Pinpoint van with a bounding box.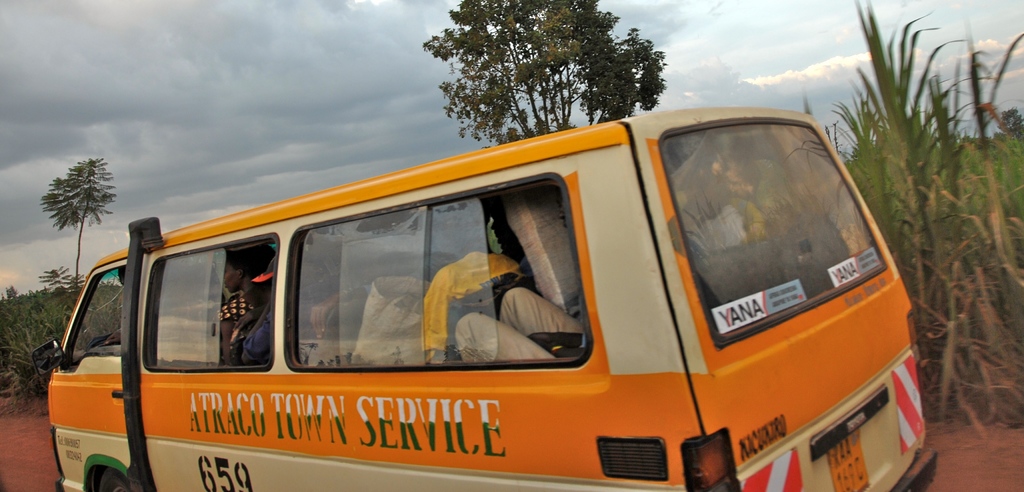
28, 102, 939, 491.
